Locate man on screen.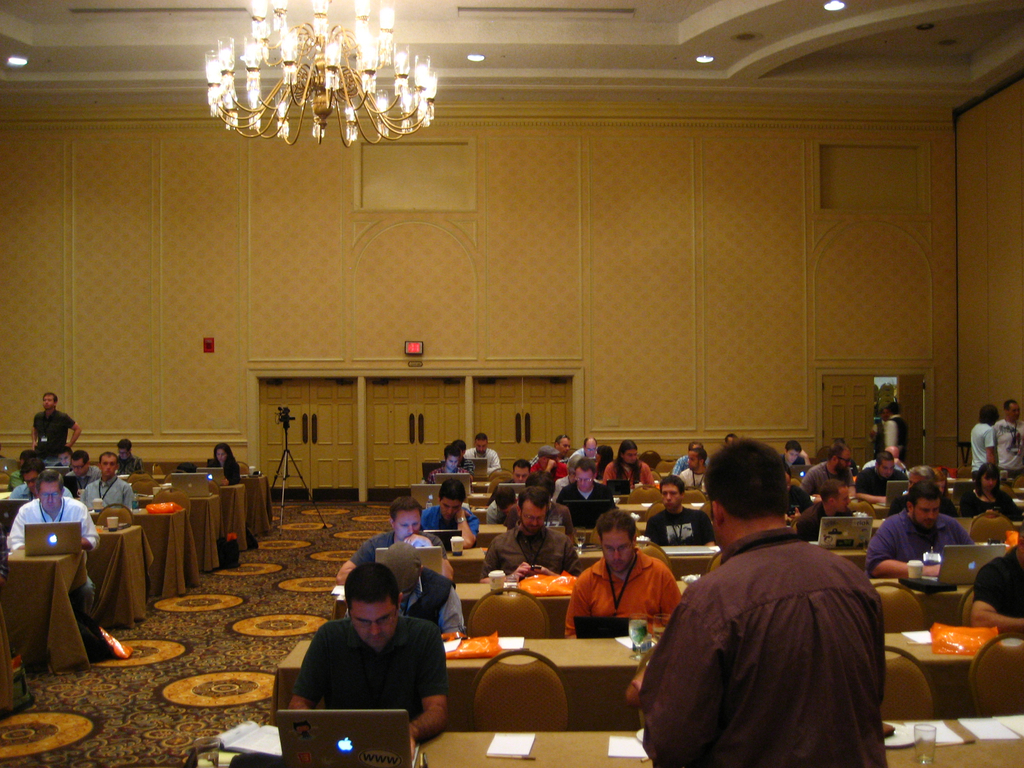
On screen at [672, 440, 712, 474].
